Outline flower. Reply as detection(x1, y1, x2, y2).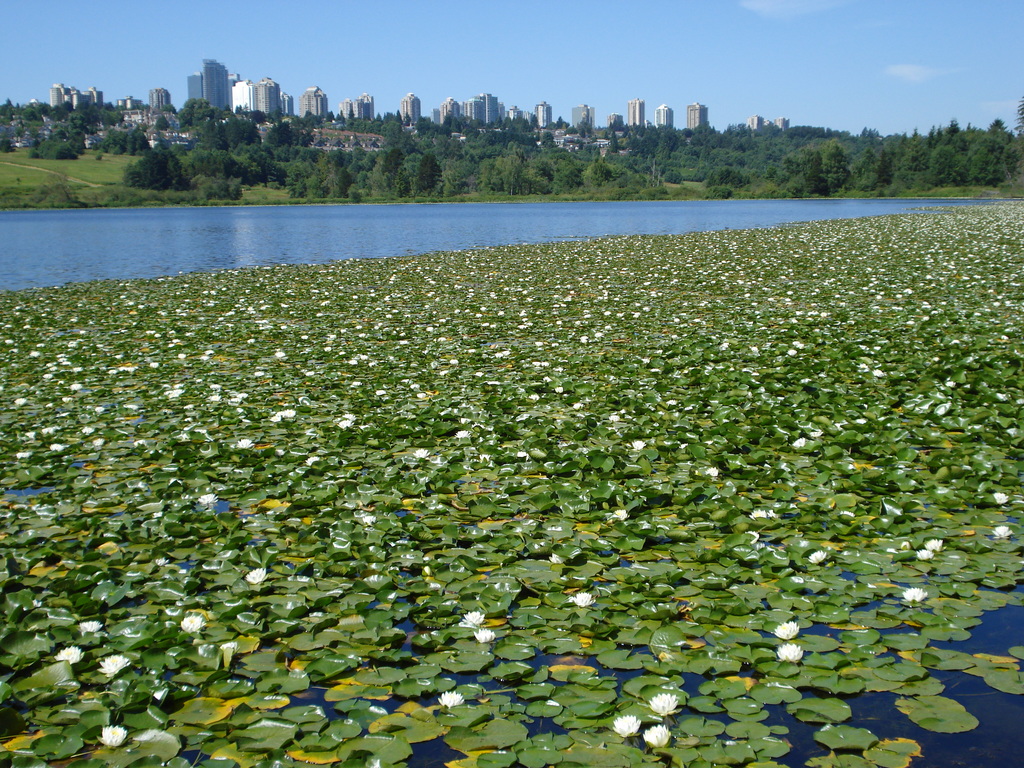
detection(439, 687, 470, 707).
